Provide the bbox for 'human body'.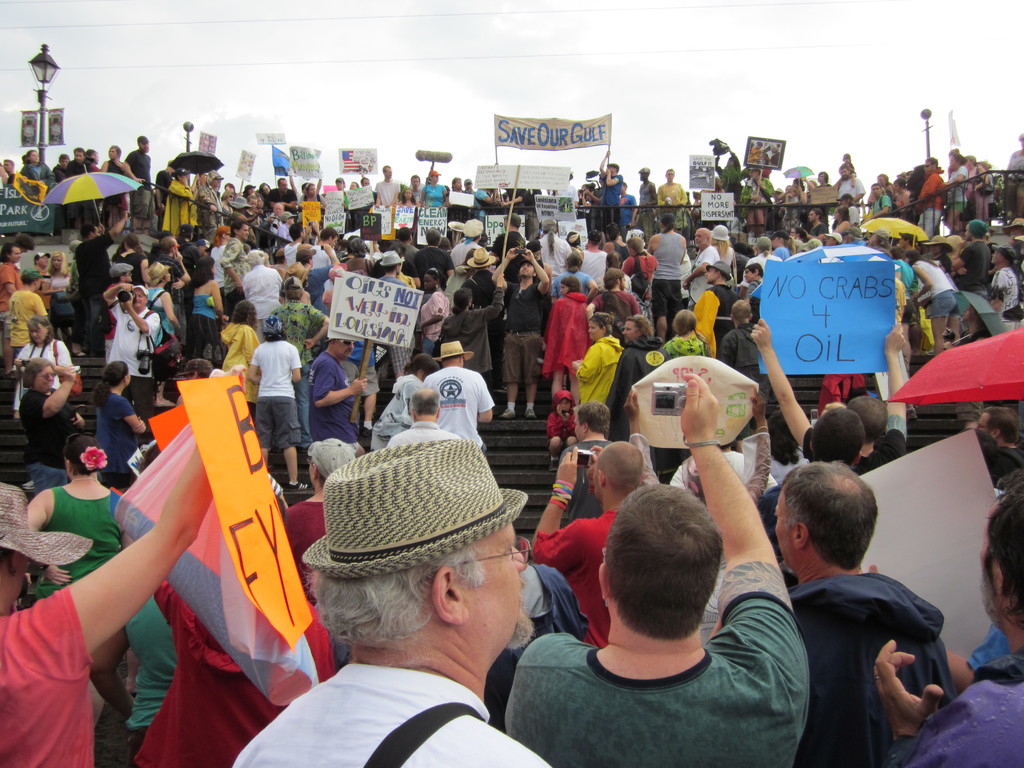
{"left": 784, "top": 453, "right": 948, "bottom": 767}.
